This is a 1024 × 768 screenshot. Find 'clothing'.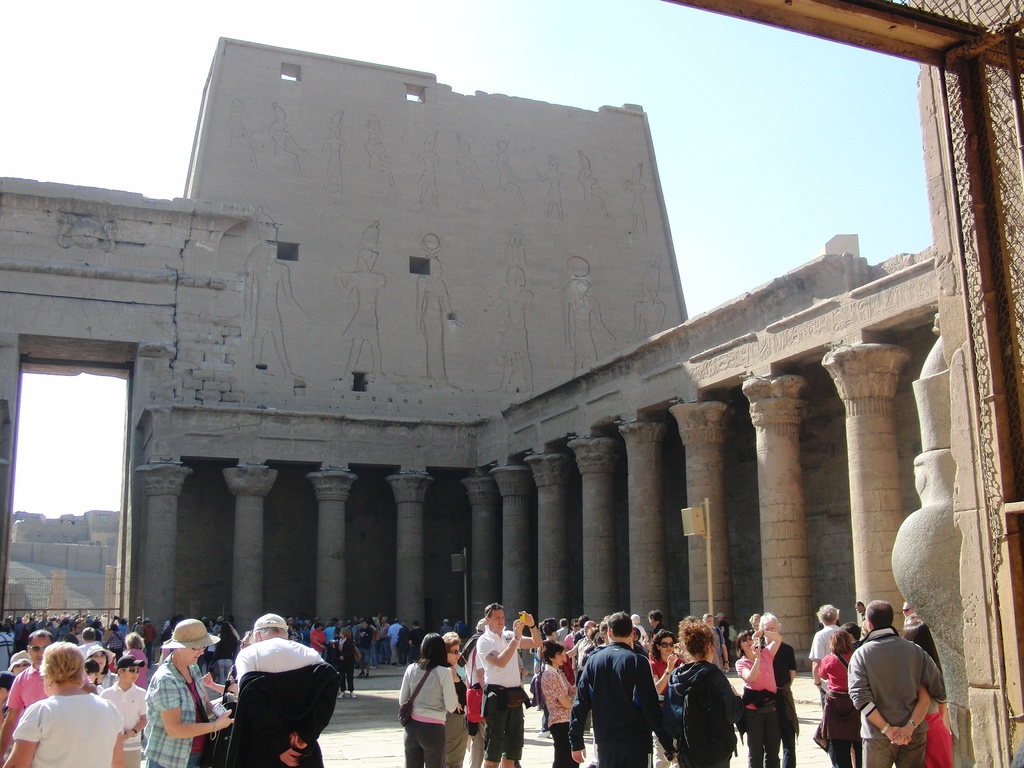
Bounding box: [left=662, top=659, right=754, bottom=767].
